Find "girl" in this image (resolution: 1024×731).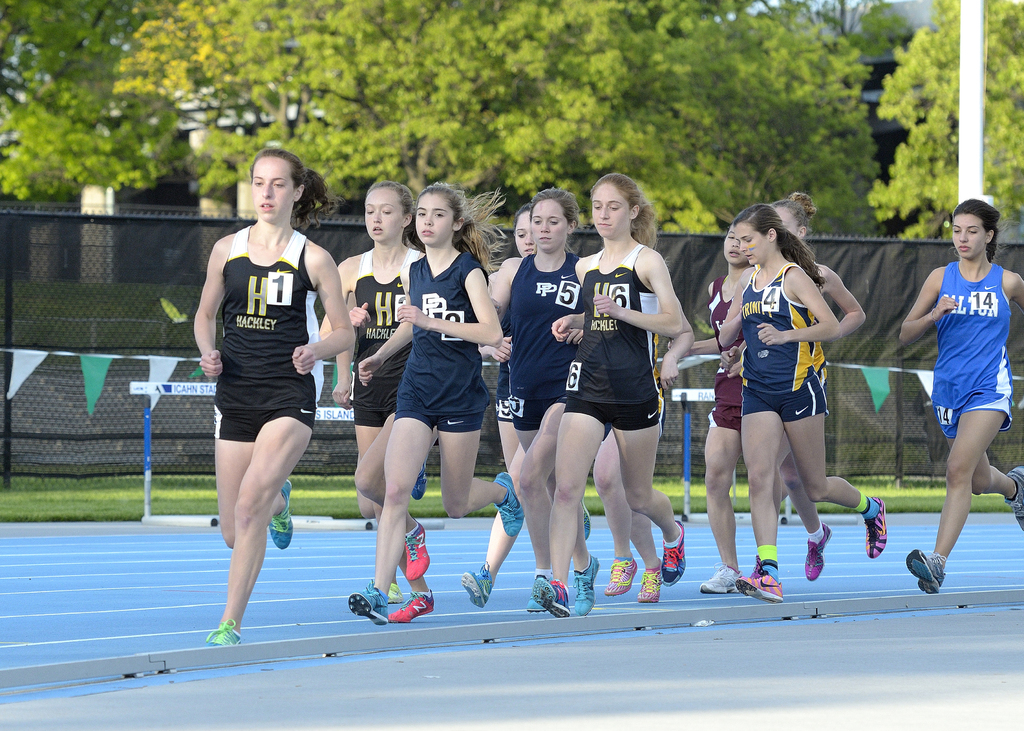
bbox(719, 201, 888, 605).
